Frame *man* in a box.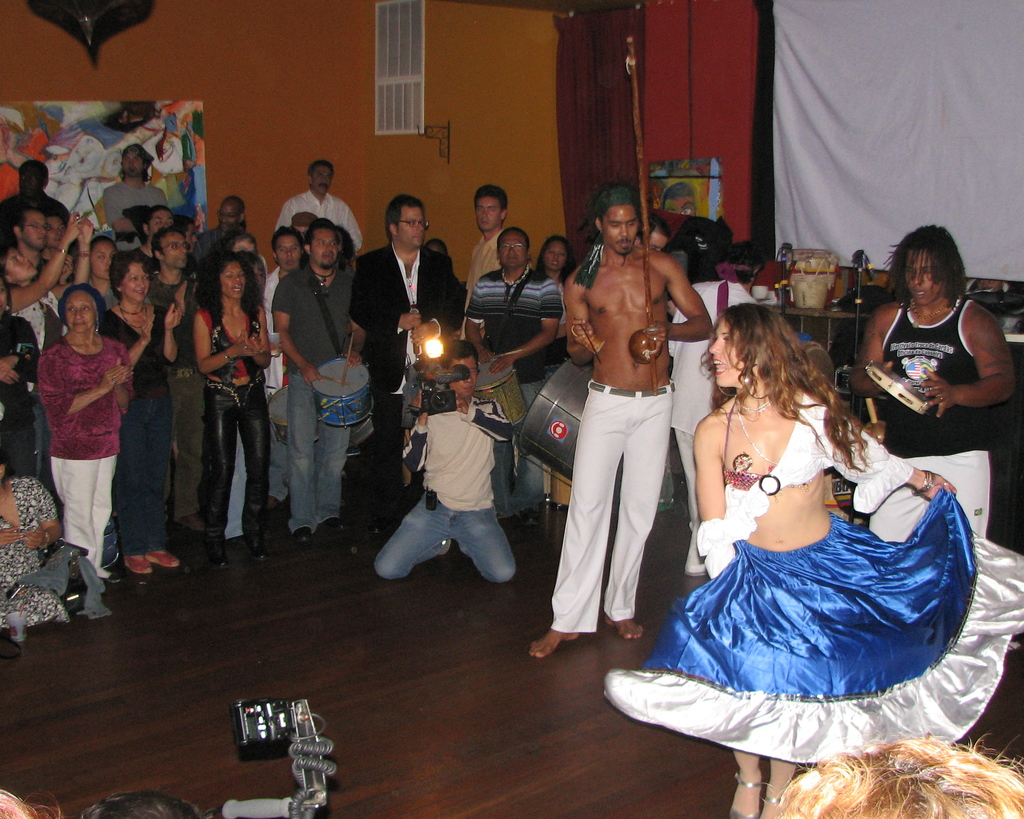
274/217/363/546.
